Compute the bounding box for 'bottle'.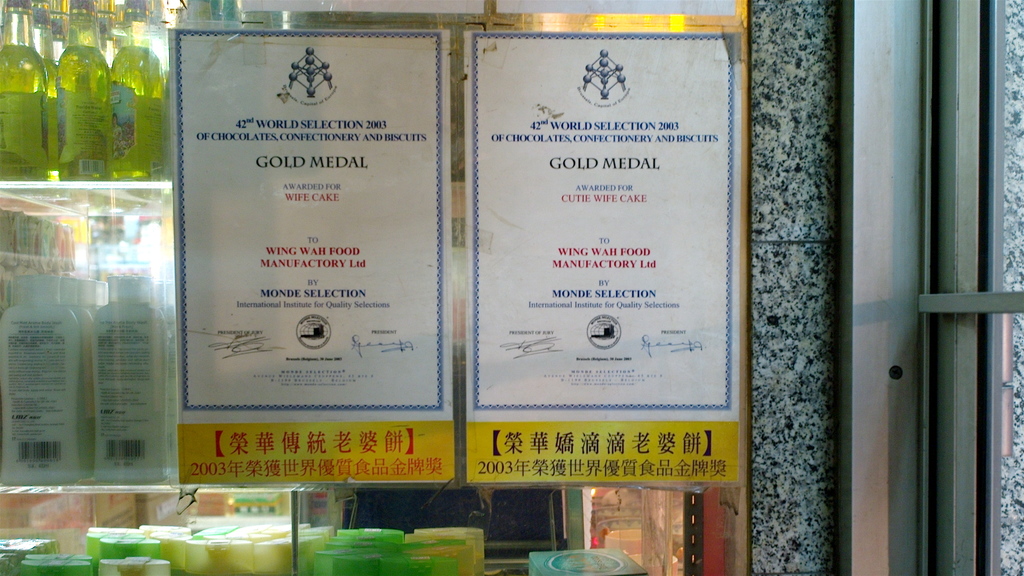
select_region(0, 0, 58, 188).
